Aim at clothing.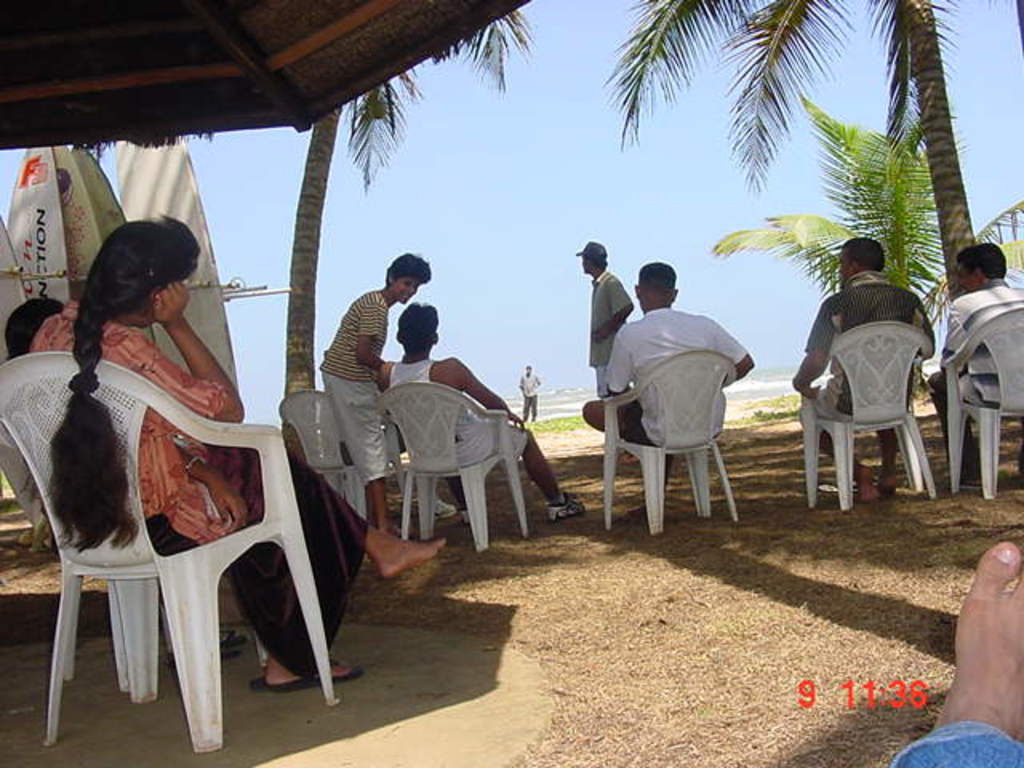
Aimed at 389:346:526:478.
